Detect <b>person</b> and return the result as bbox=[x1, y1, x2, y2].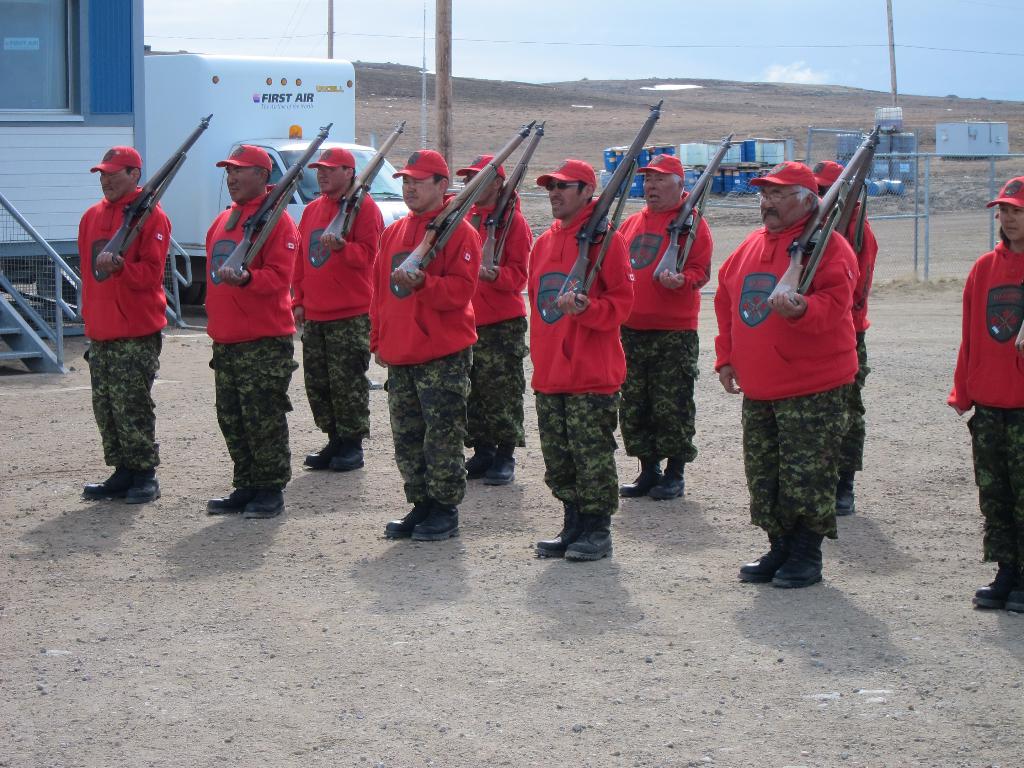
bbox=[83, 157, 176, 500].
